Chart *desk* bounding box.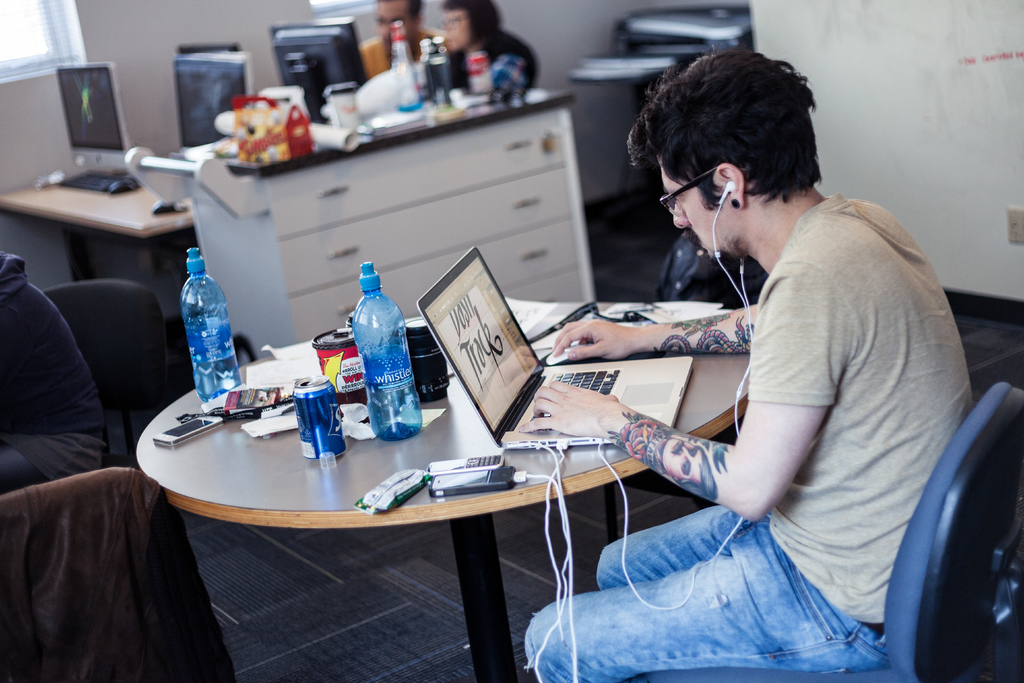
Charted: (135,302,750,682).
